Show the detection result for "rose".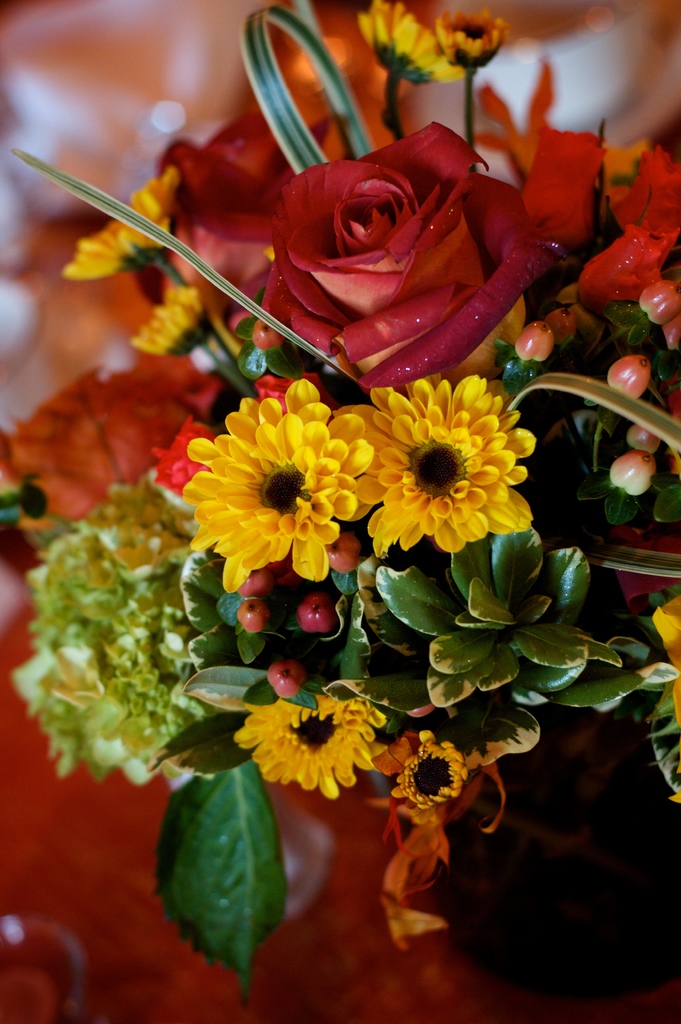
<region>595, 137, 679, 230</region>.
